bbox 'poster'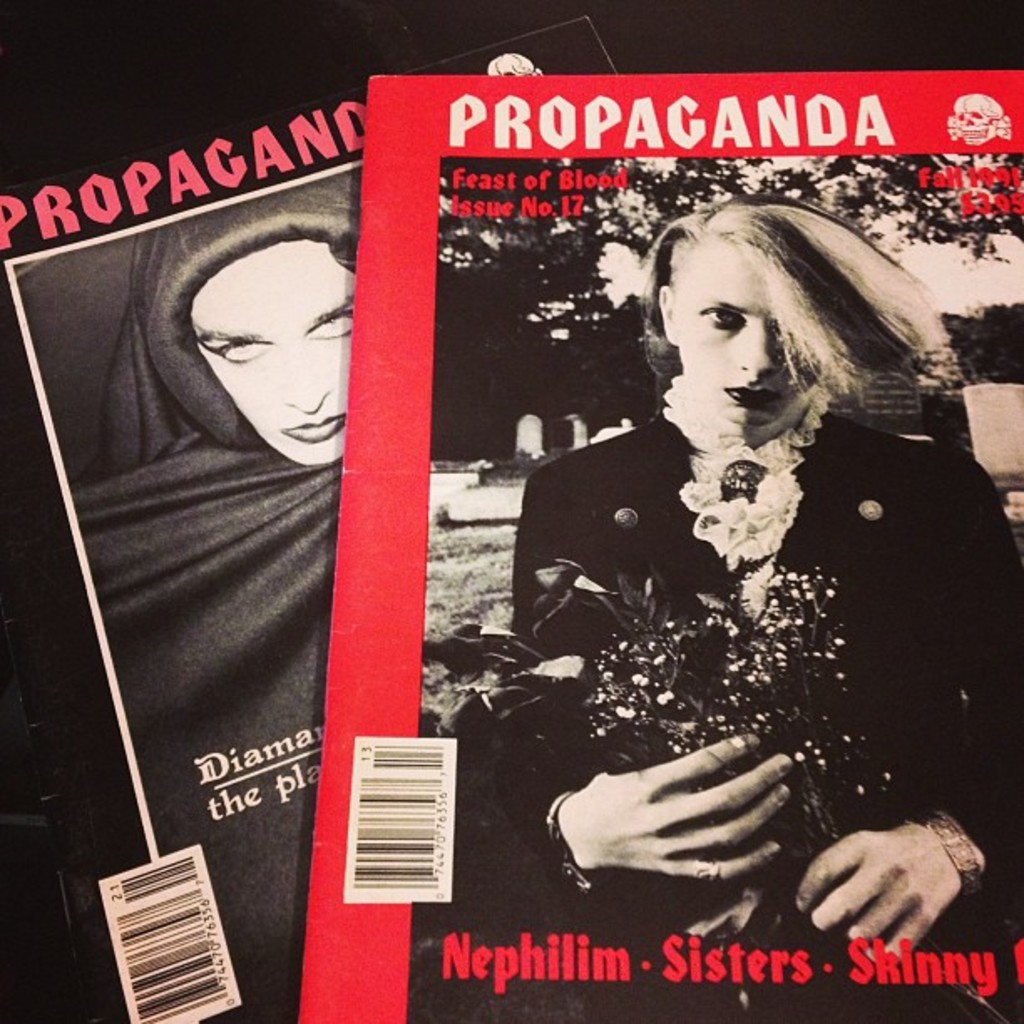
293 67 1022 1022
